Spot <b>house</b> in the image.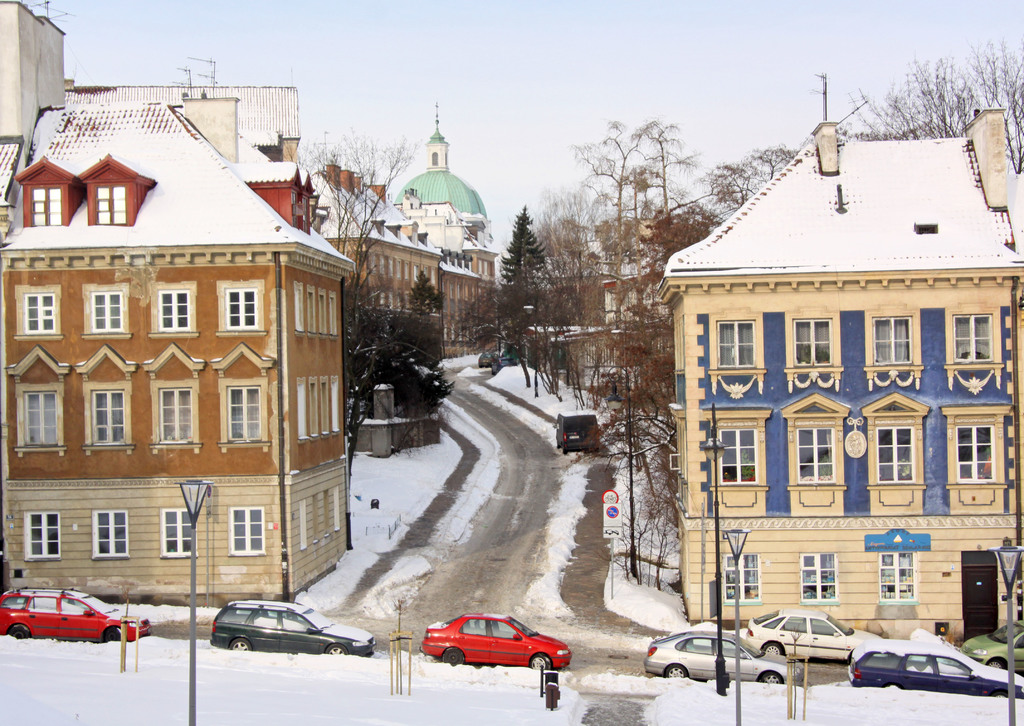
<b>house</b> found at 390, 101, 494, 355.
